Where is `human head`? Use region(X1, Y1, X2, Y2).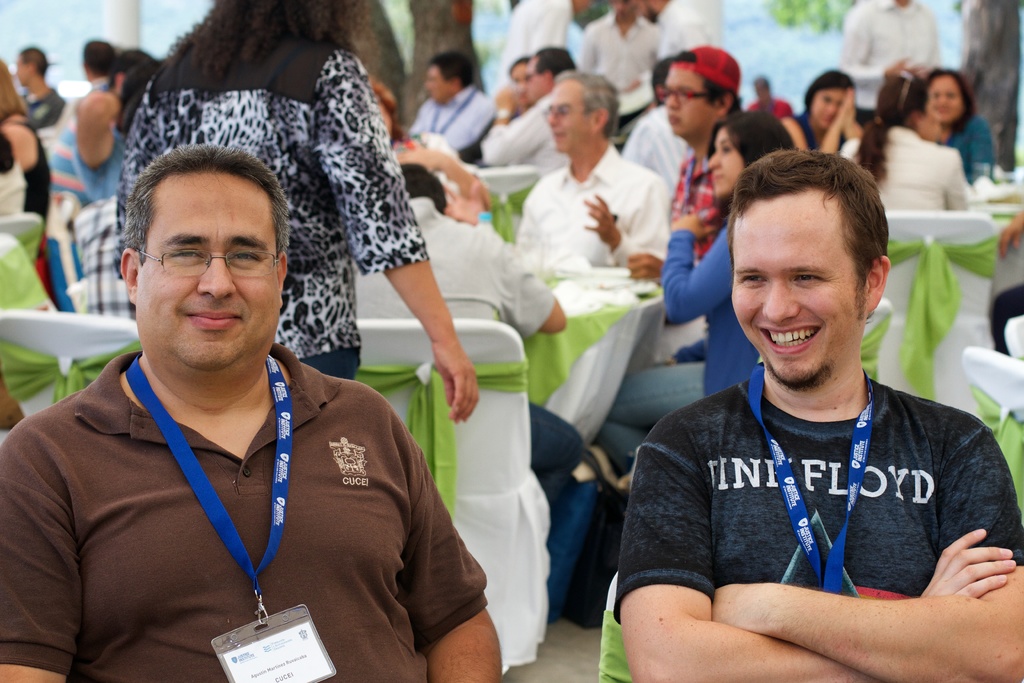
region(527, 43, 575, 104).
